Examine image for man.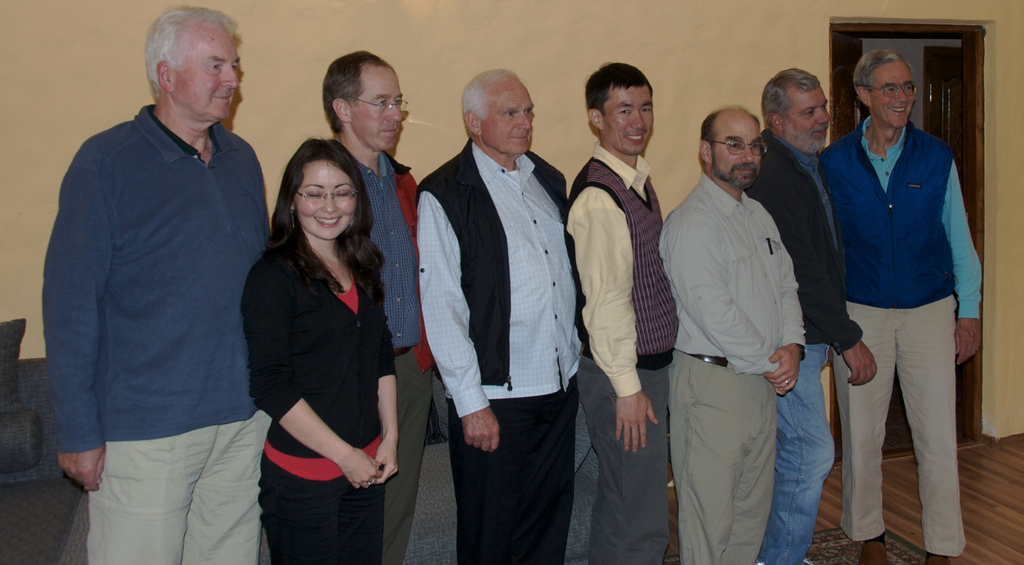
Examination result: {"x1": 42, "y1": 6, "x2": 271, "y2": 564}.
